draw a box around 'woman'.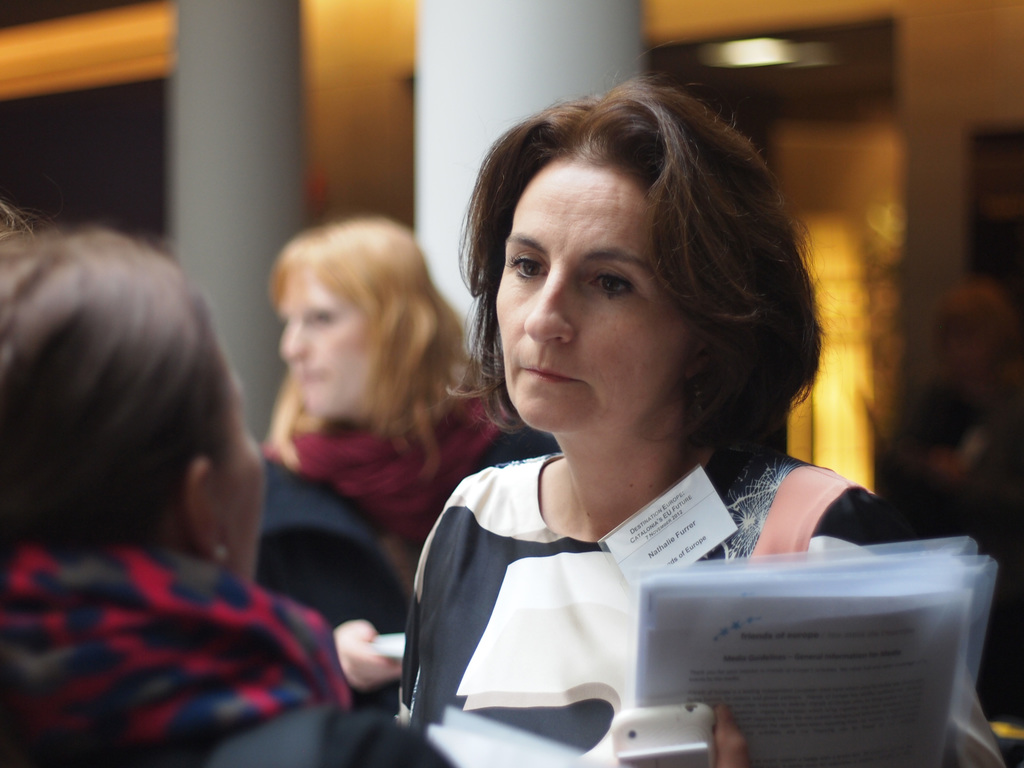
<region>321, 100, 916, 698</region>.
